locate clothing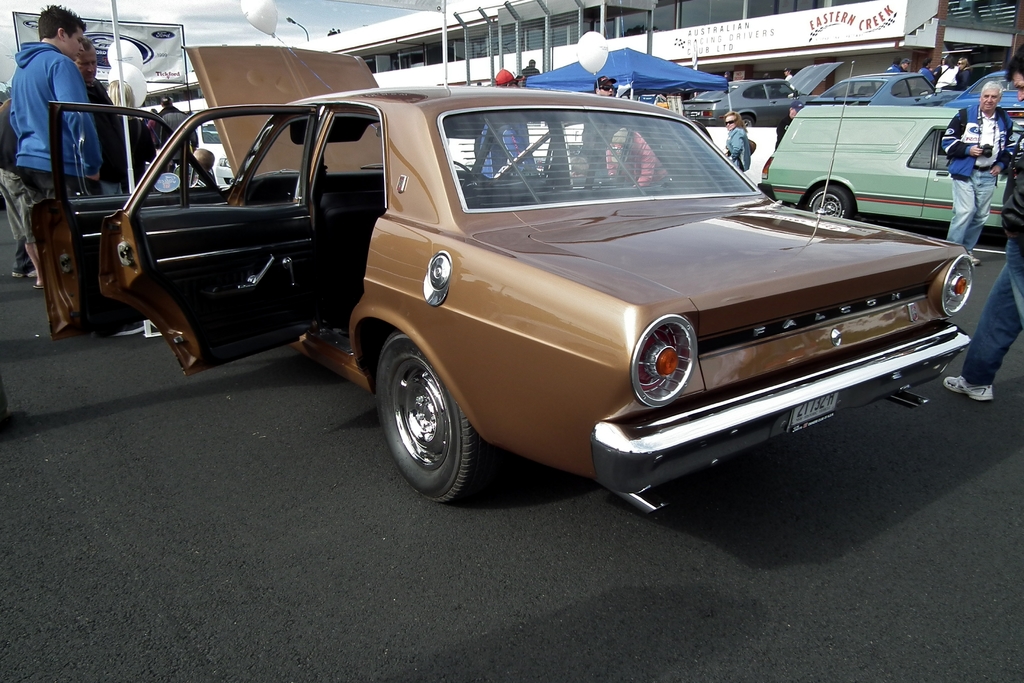
x1=940, y1=99, x2=1020, y2=243
